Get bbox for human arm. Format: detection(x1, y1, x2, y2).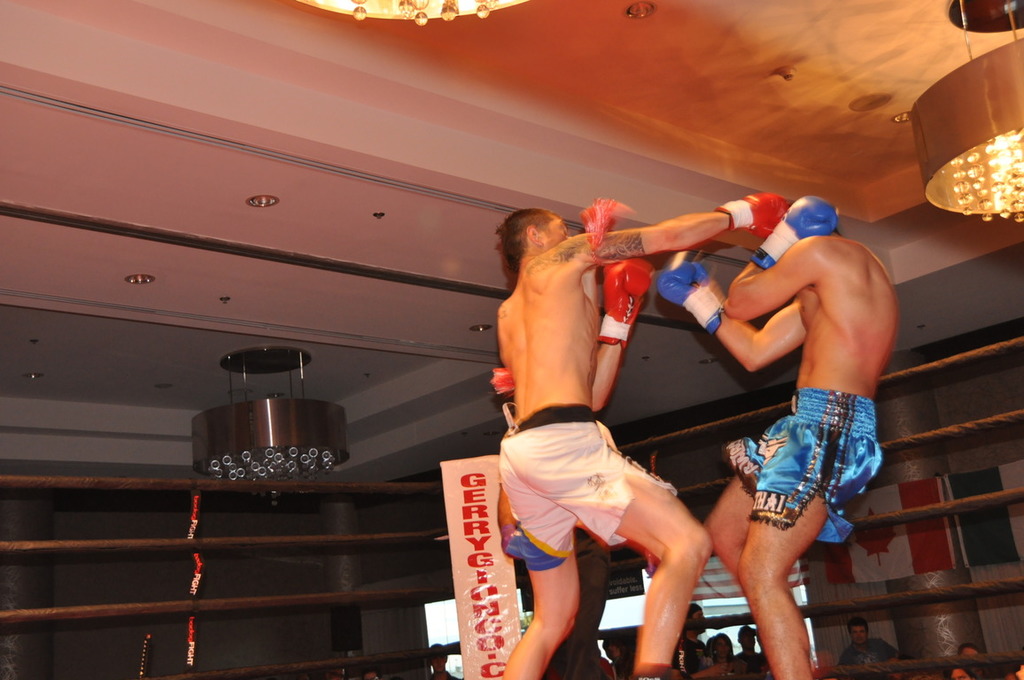
detection(679, 640, 726, 679).
